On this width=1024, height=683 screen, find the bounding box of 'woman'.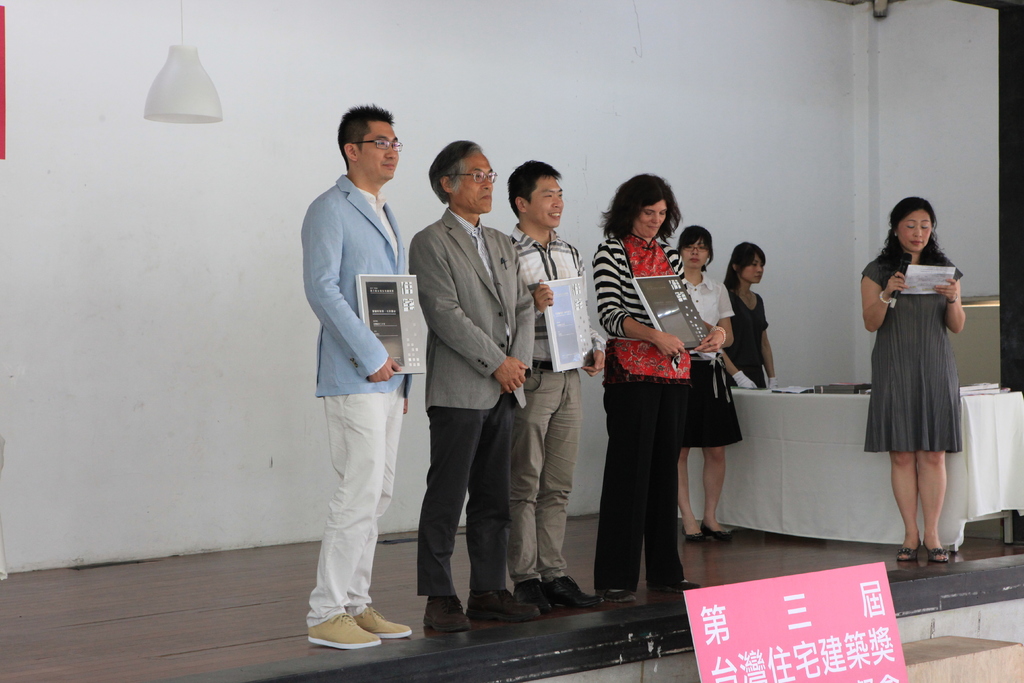
Bounding box: [x1=735, y1=236, x2=767, y2=398].
